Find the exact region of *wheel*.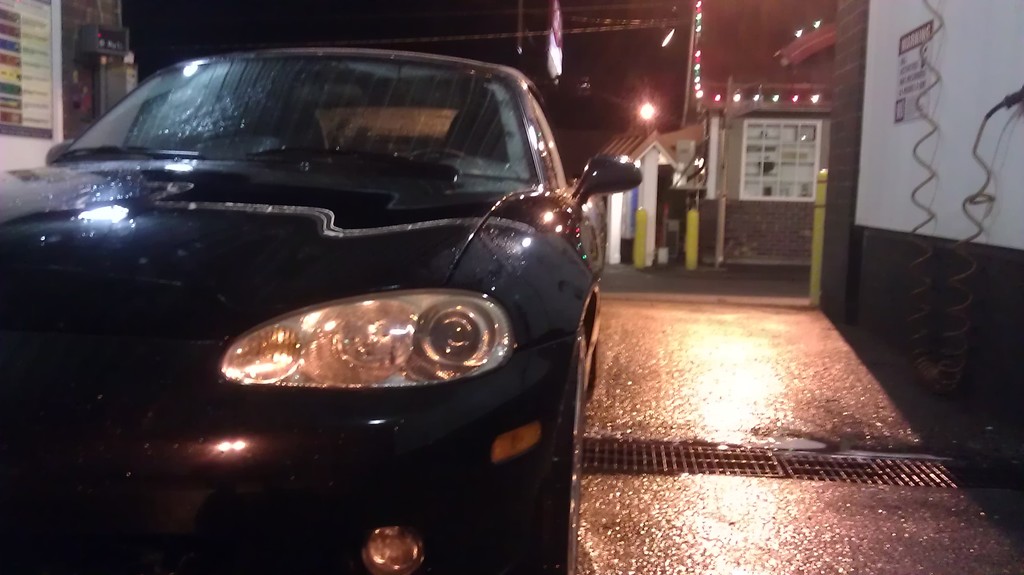
Exact region: bbox(541, 341, 581, 574).
